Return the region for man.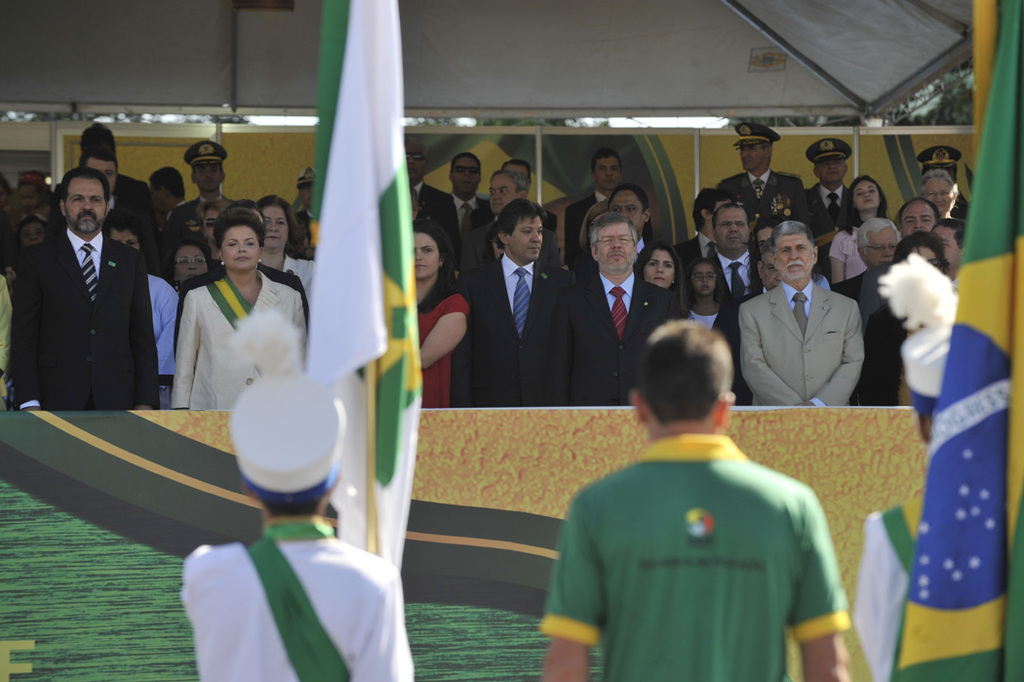
7, 170, 163, 413.
